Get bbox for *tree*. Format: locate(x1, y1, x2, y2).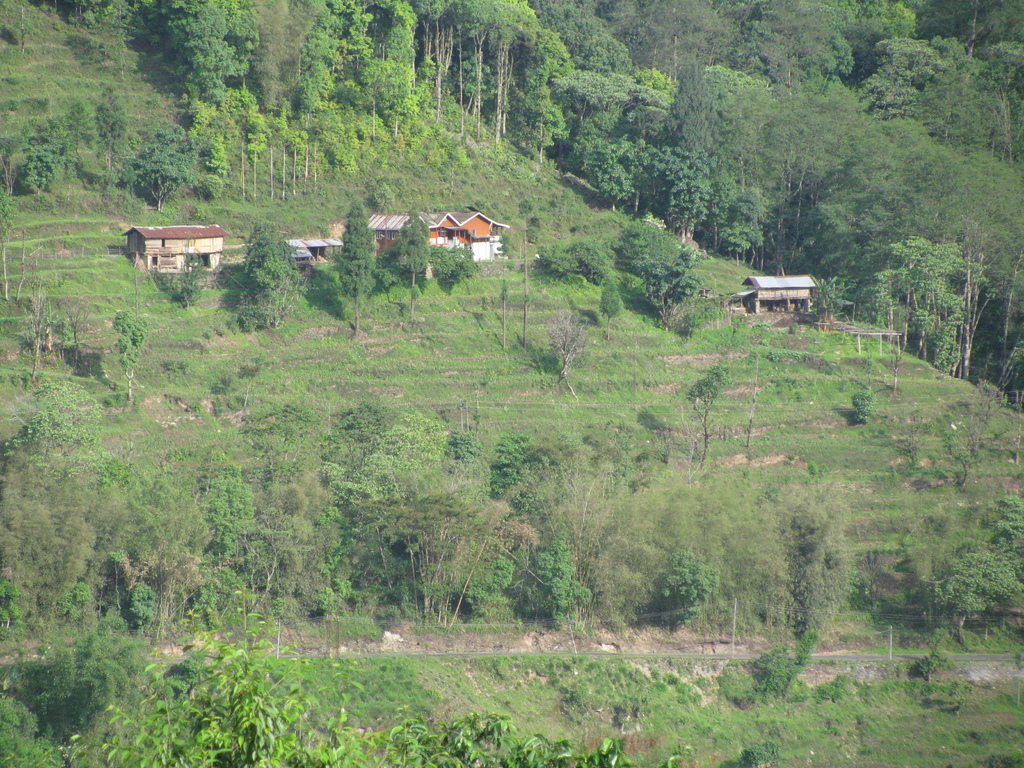
locate(237, 225, 318, 329).
